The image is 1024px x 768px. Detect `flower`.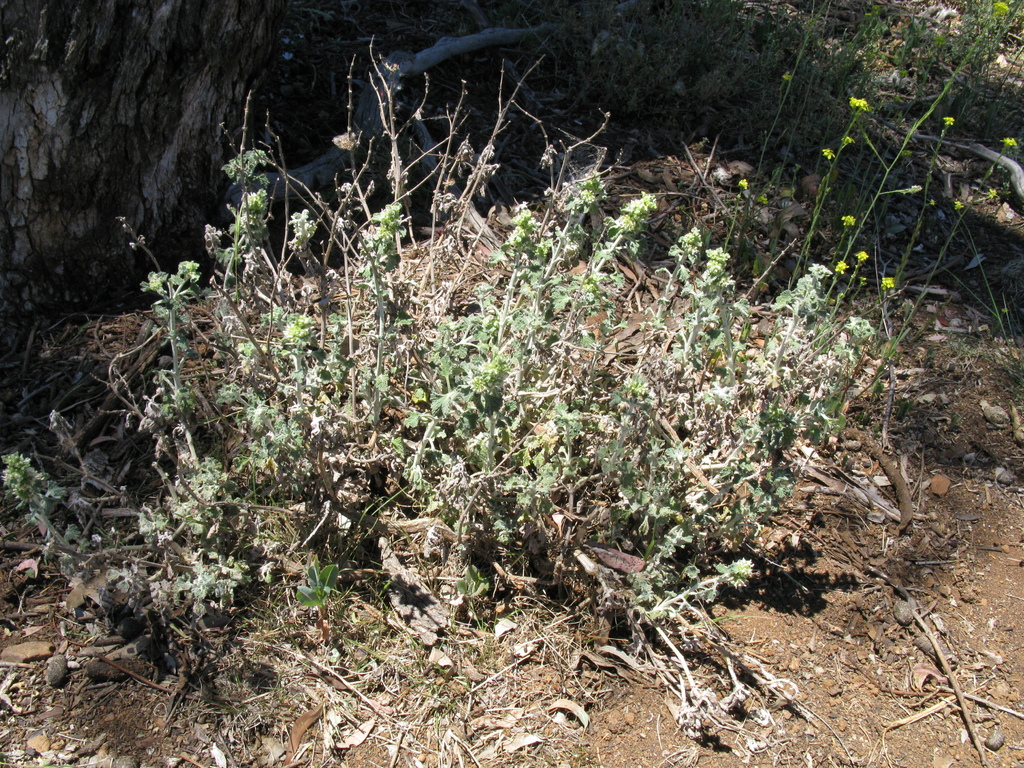
Detection: (left=837, top=261, right=846, bottom=269).
